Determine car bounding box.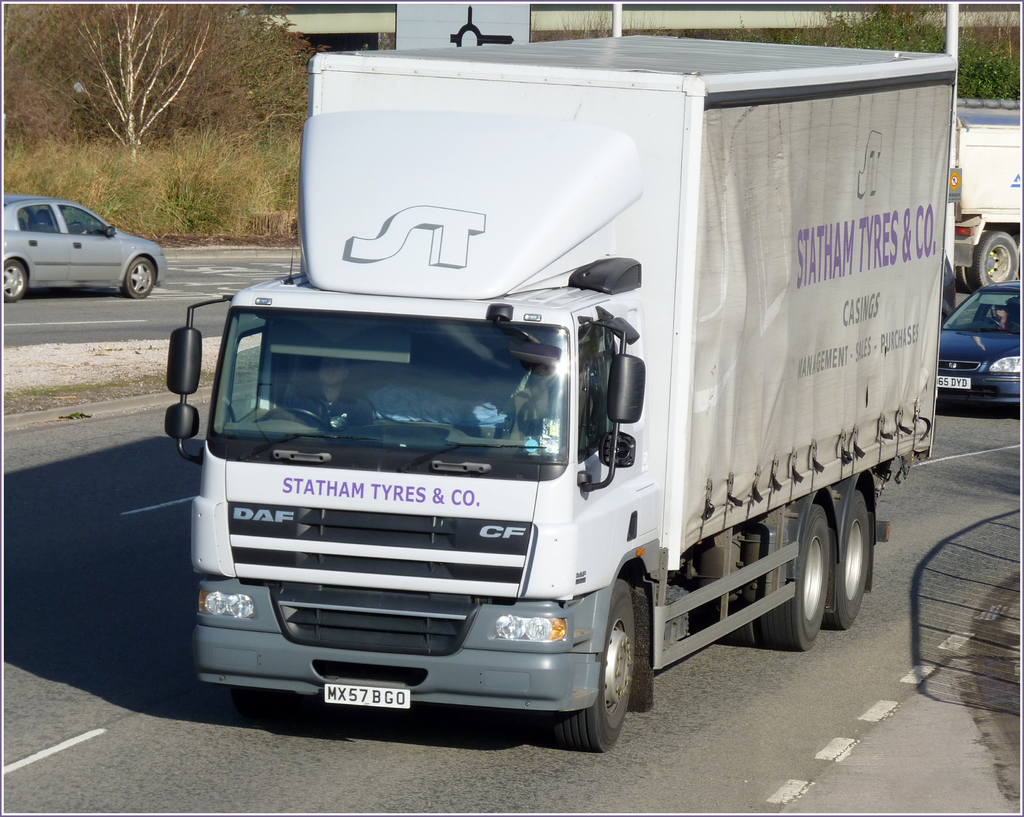
Determined: rect(938, 275, 1023, 413).
